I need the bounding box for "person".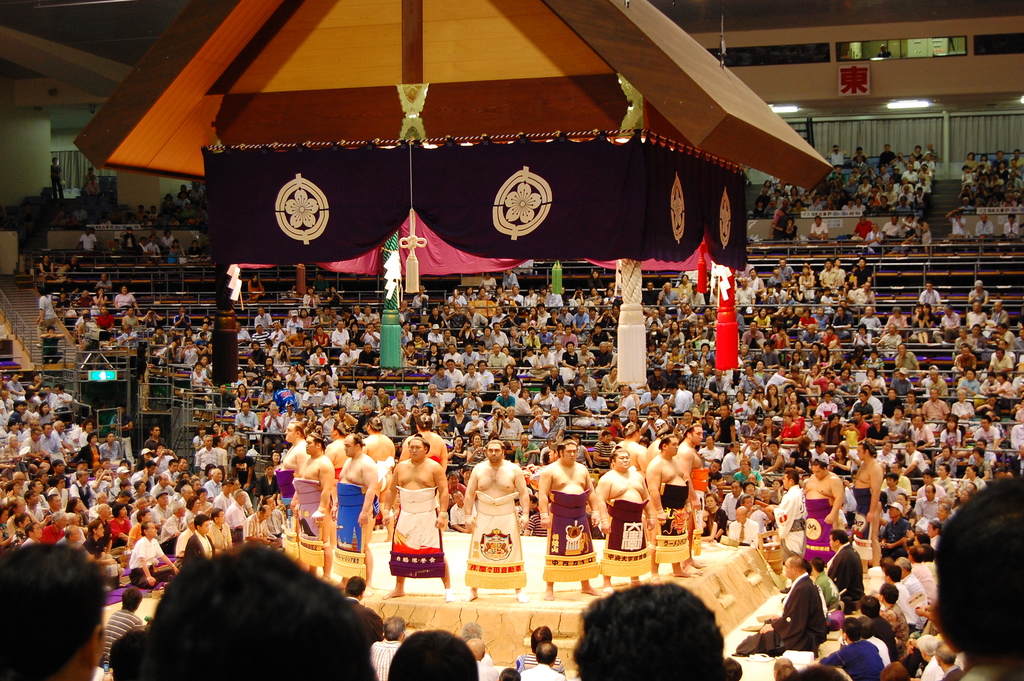
Here it is: <bbox>819, 618, 883, 680</bbox>.
